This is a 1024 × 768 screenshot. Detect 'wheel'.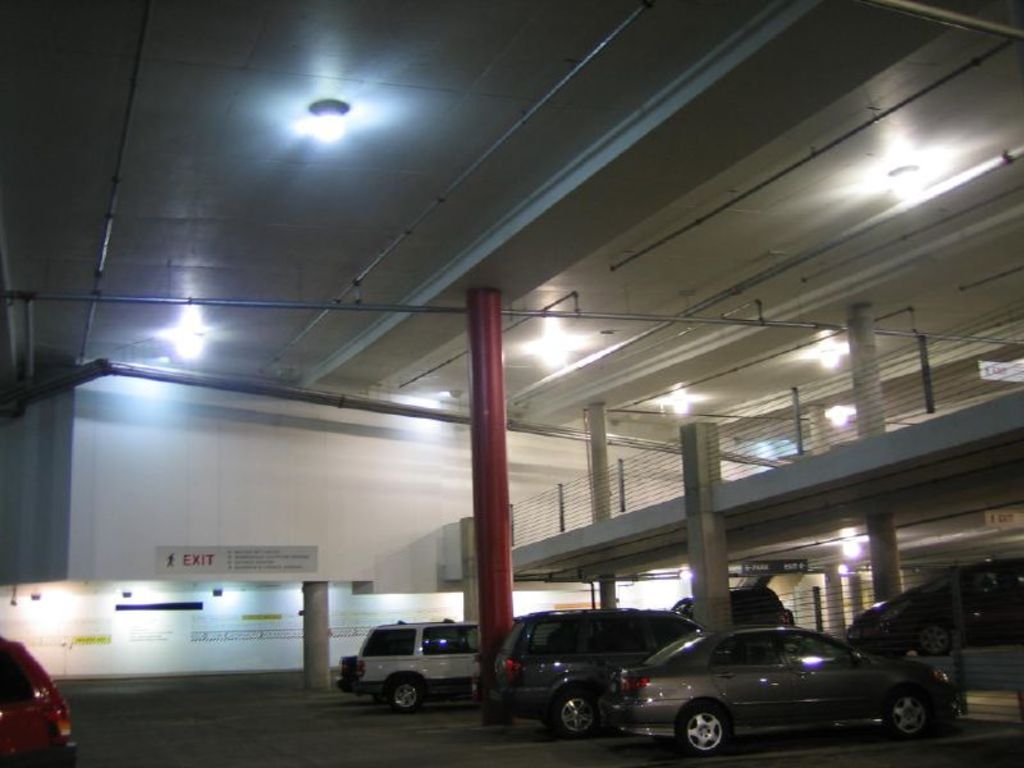
(553,685,600,735).
